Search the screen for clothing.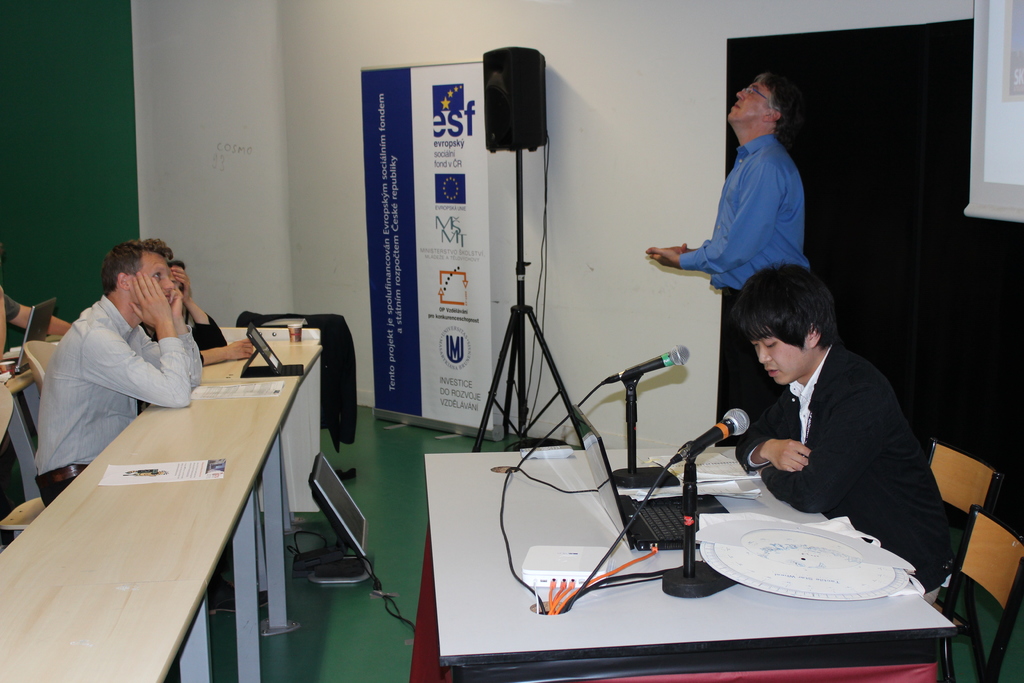
Found at Rect(680, 133, 814, 293).
